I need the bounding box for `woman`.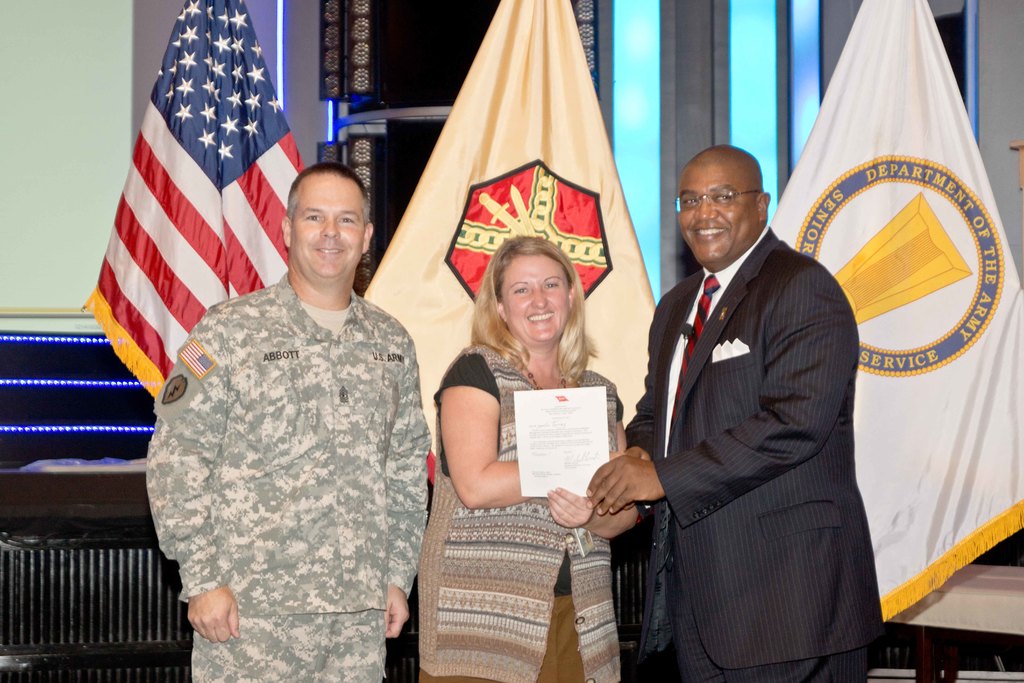
Here it is: (left=422, top=199, right=638, bottom=677).
